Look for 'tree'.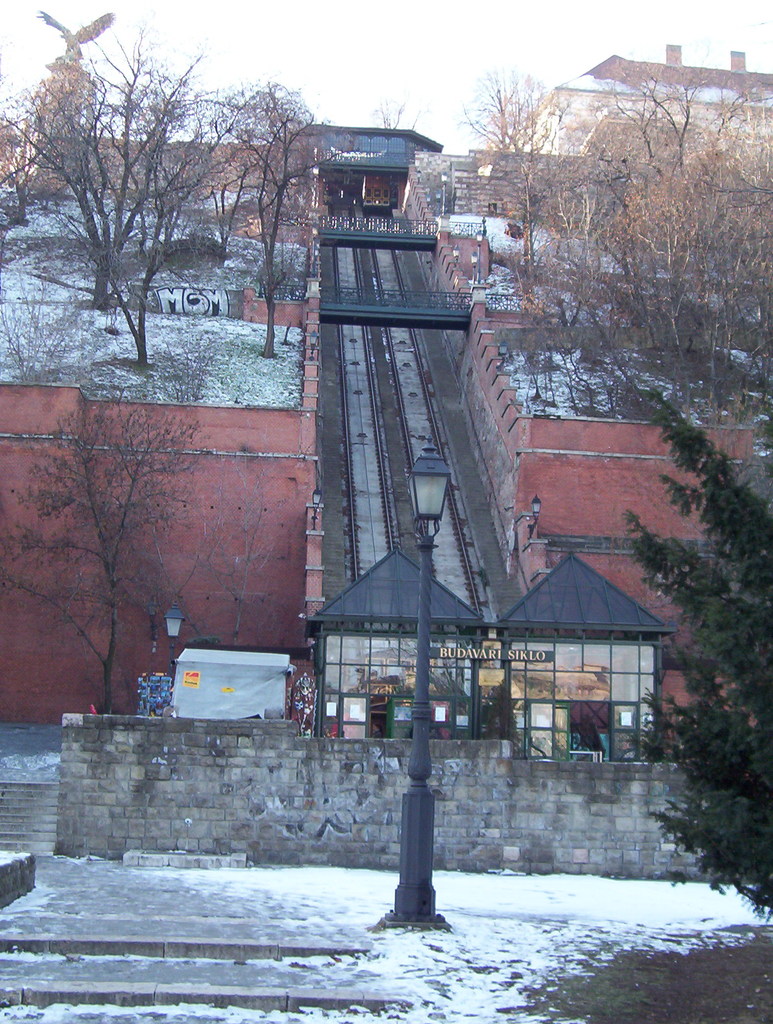
Found: rect(0, 396, 289, 721).
